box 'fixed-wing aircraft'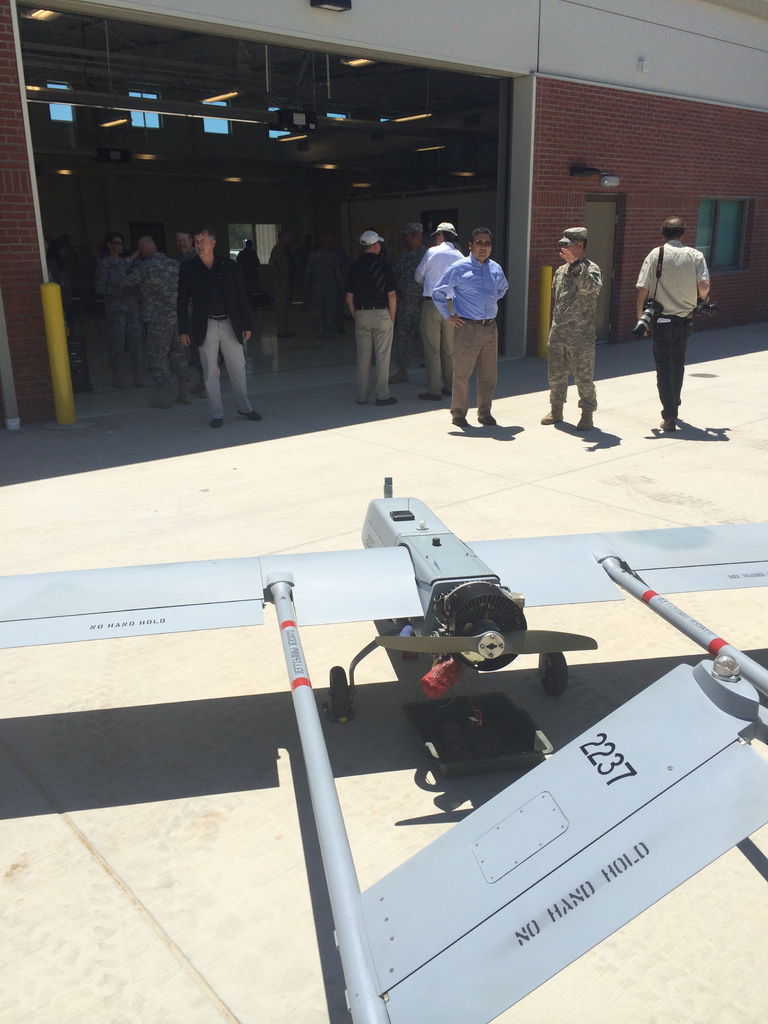
pyautogui.locateOnScreen(0, 475, 767, 726)
